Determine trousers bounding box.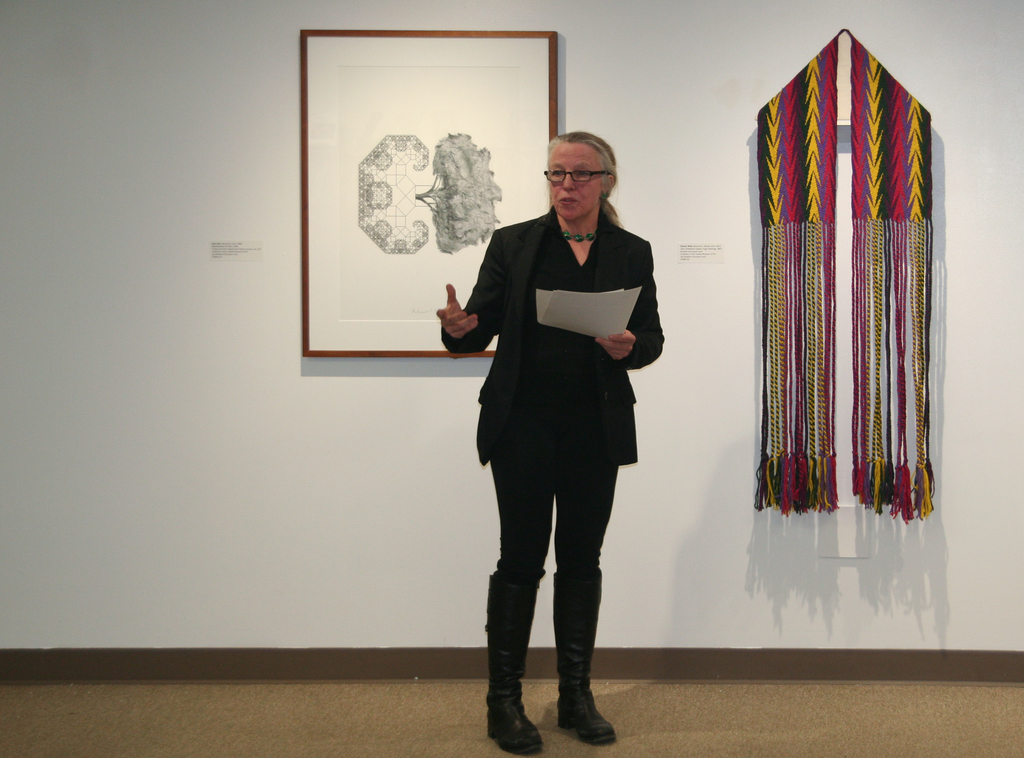
Determined: BBox(490, 453, 620, 588).
